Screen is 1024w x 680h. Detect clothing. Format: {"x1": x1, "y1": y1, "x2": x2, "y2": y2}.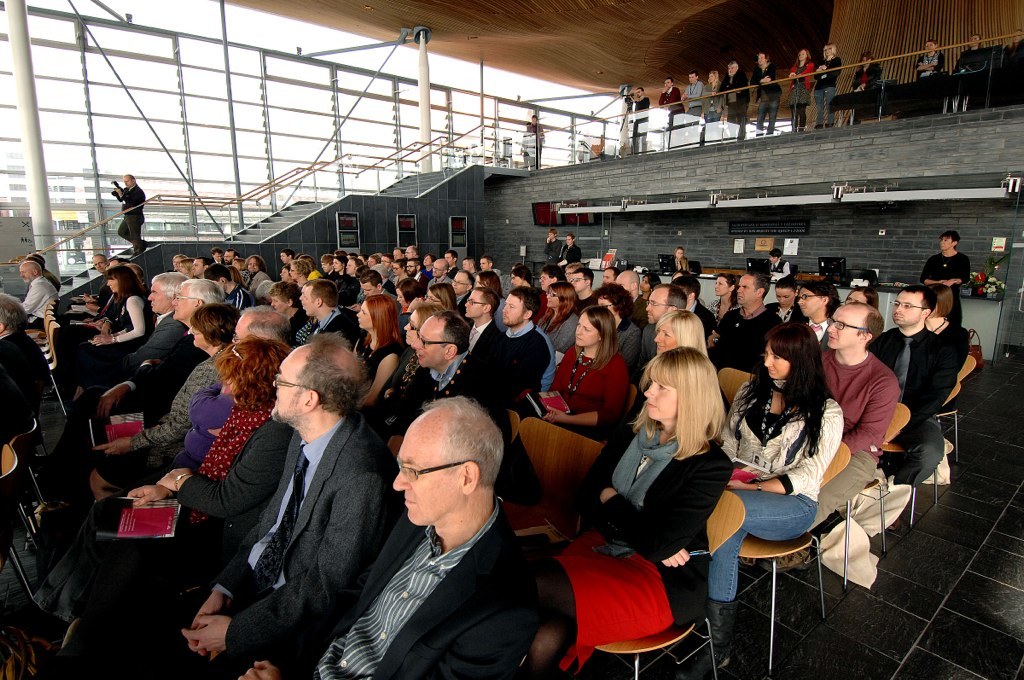
{"x1": 687, "y1": 80, "x2": 703, "y2": 119}.
